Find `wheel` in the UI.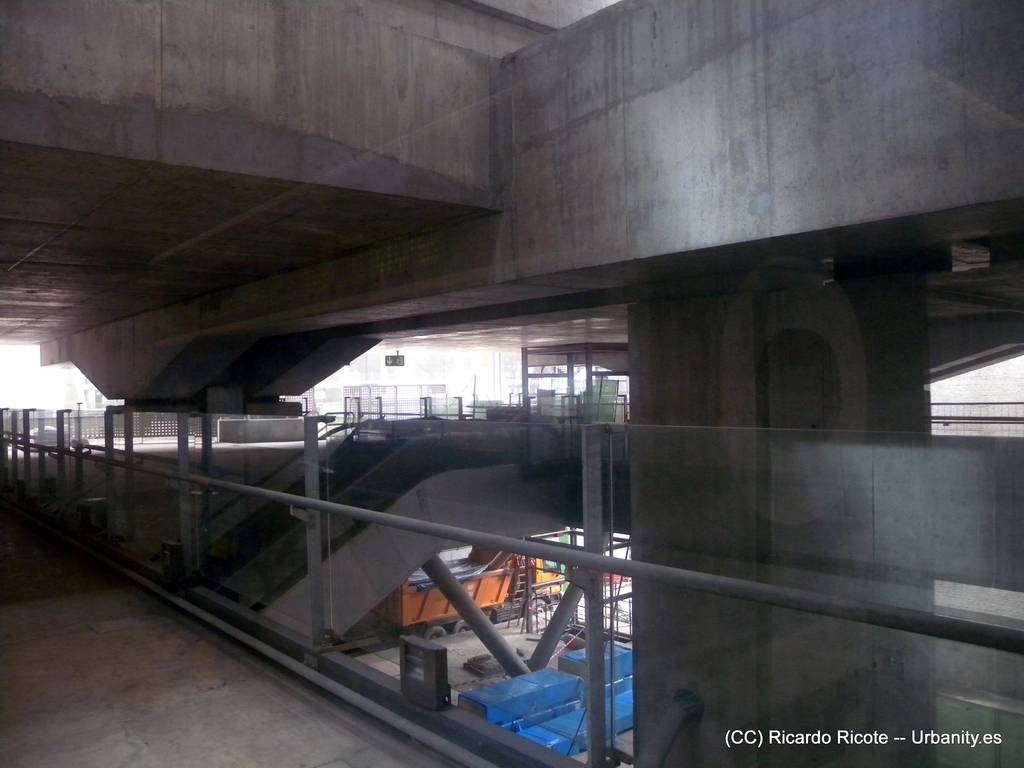
UI element at rect(451, 617, 474, 634).
